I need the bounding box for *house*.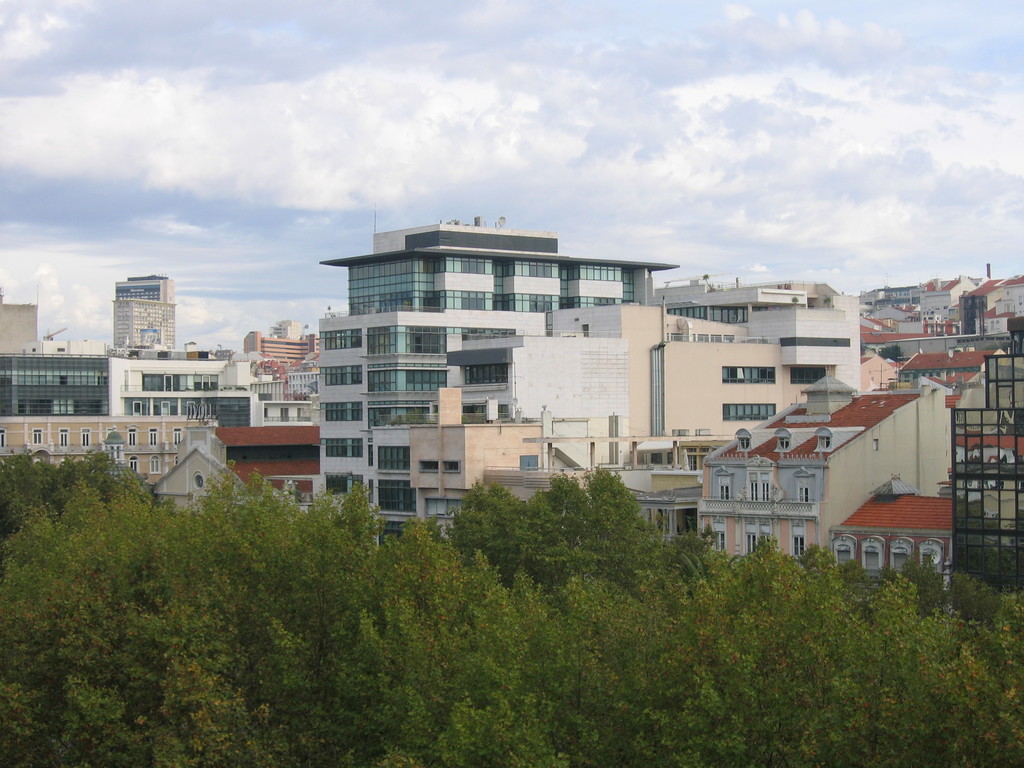
Here it is: crop(684, 367, 949, 611).
